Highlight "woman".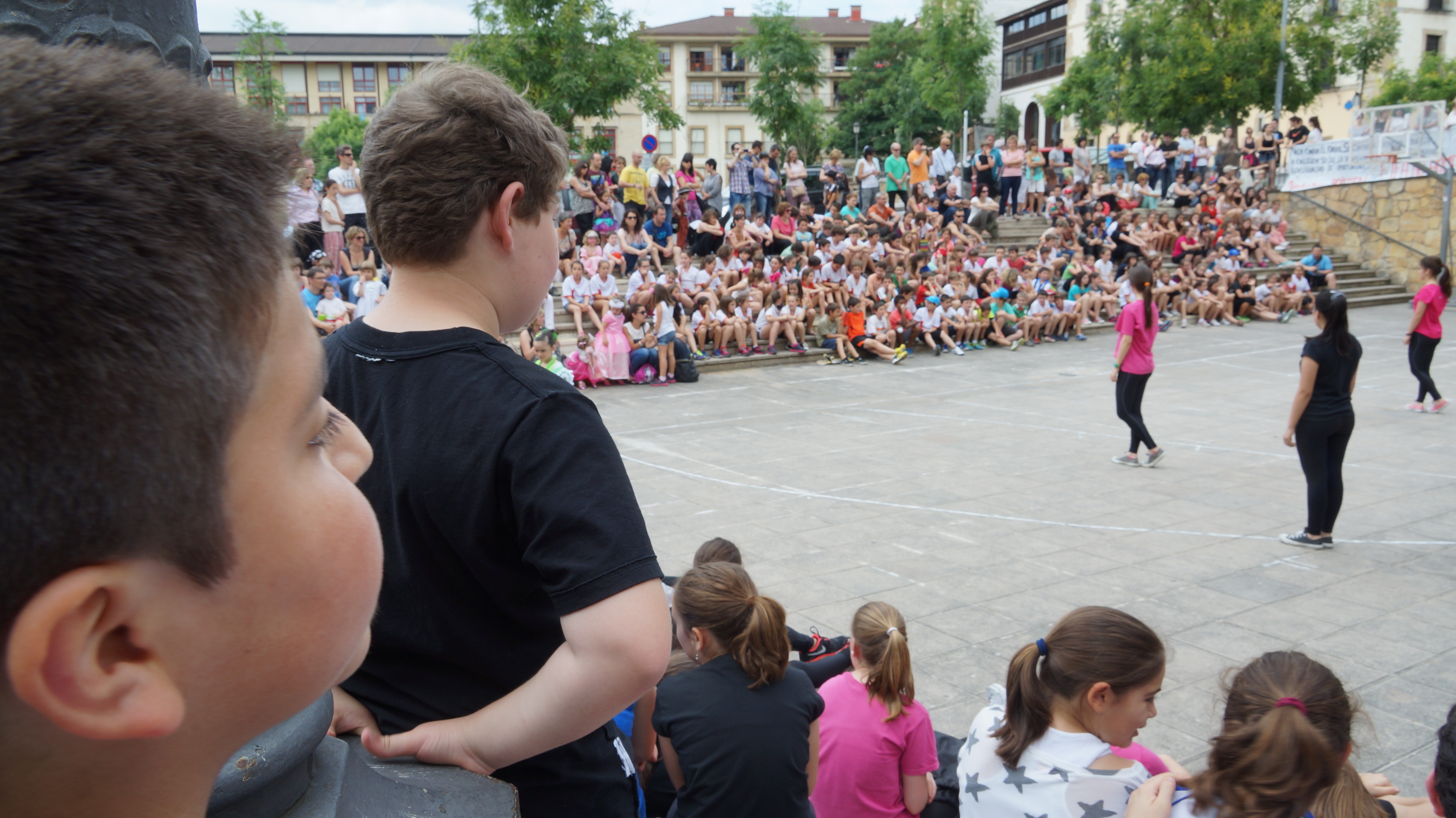
Highlighted region: [left=193, top=46, right=200, bottom=68].
